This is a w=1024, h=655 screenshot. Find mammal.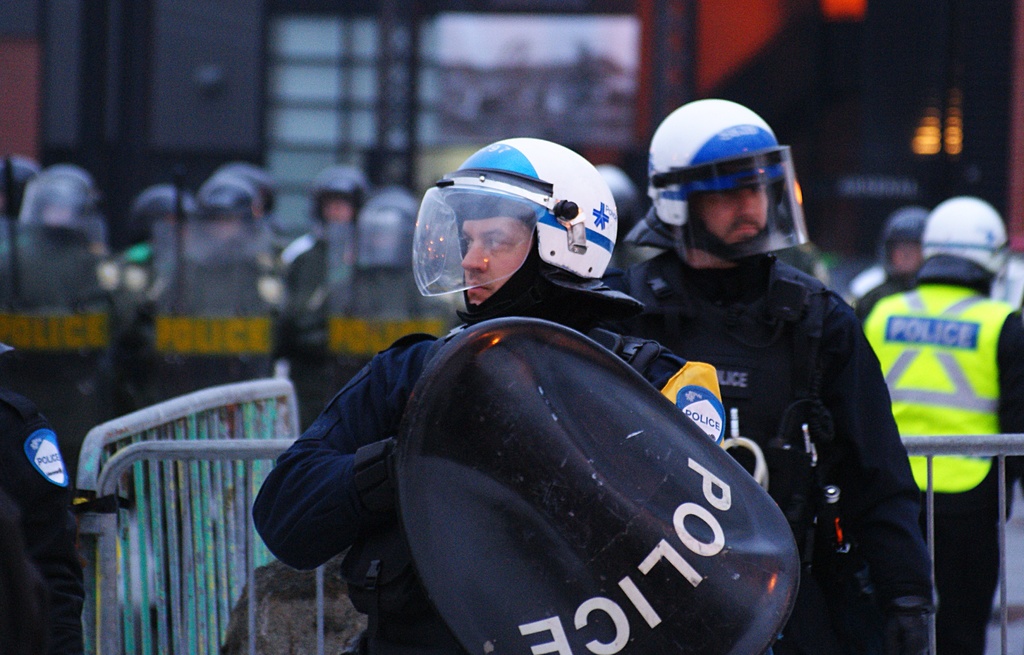
Bounding box: box(0, 333, 97, 654).
